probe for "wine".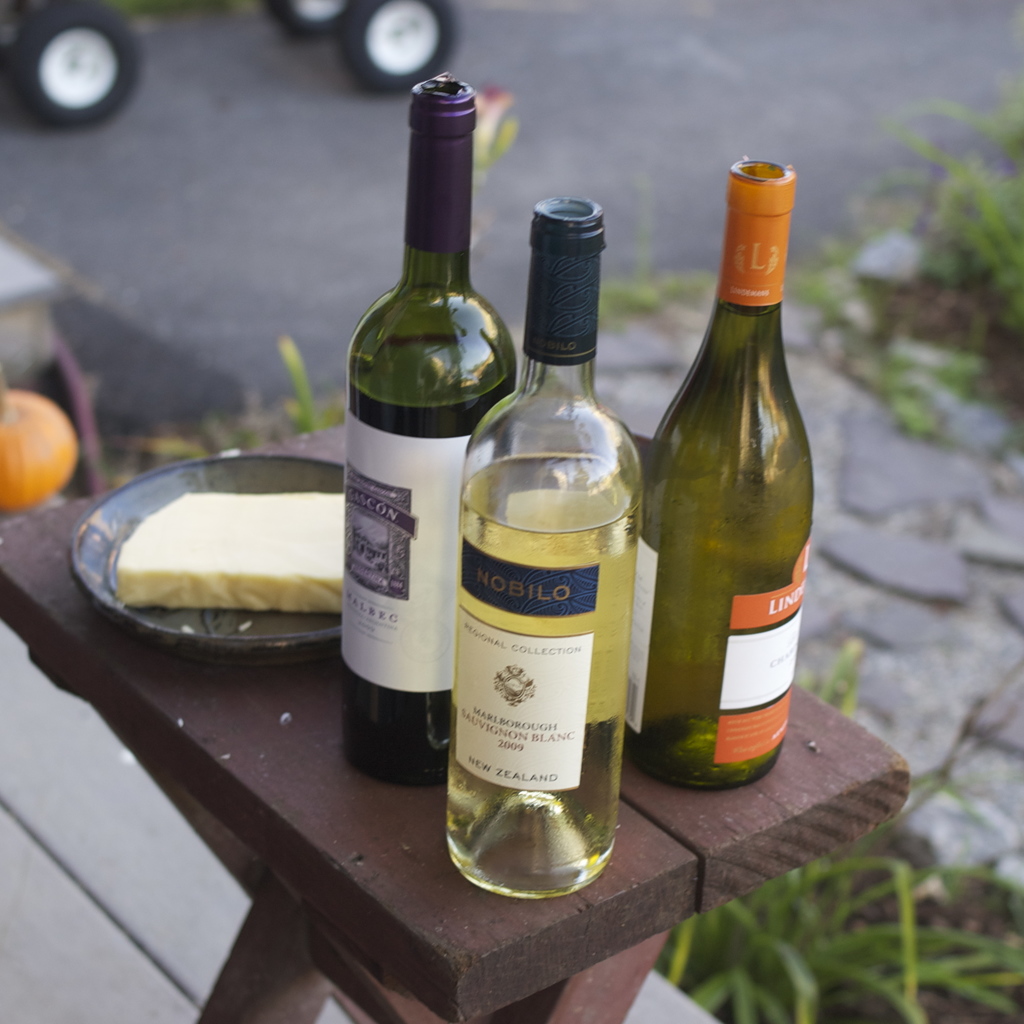
Probe result: [636,168,808,797].
